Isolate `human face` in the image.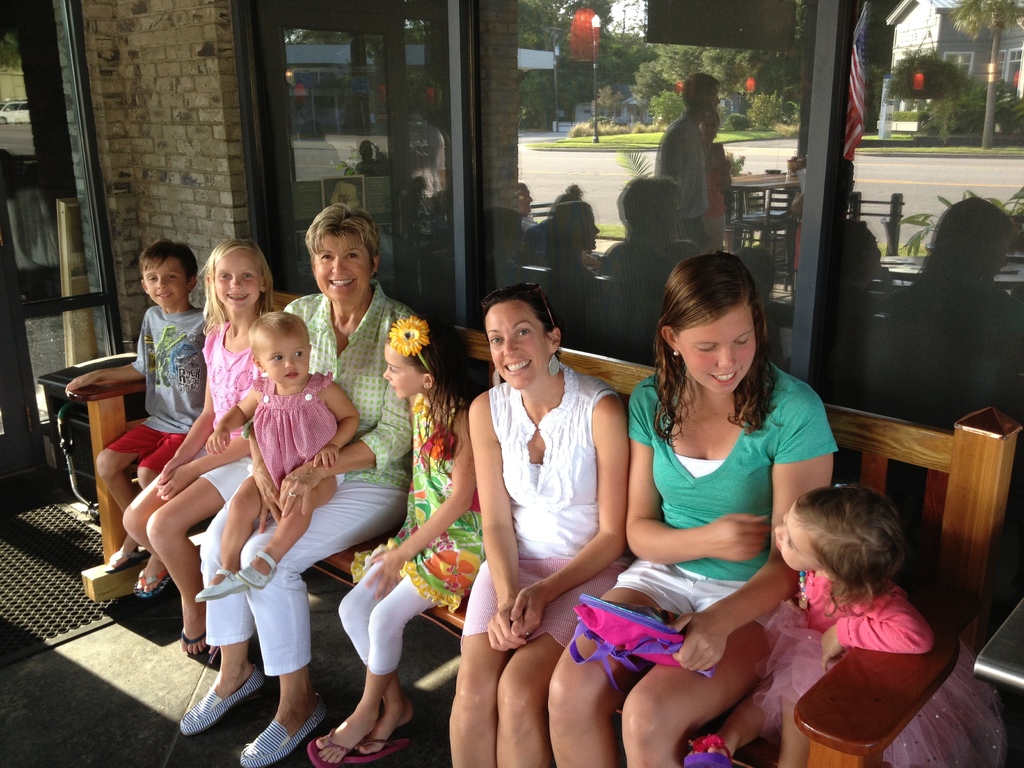
Isolated region: [219, 255, 262, 310].
